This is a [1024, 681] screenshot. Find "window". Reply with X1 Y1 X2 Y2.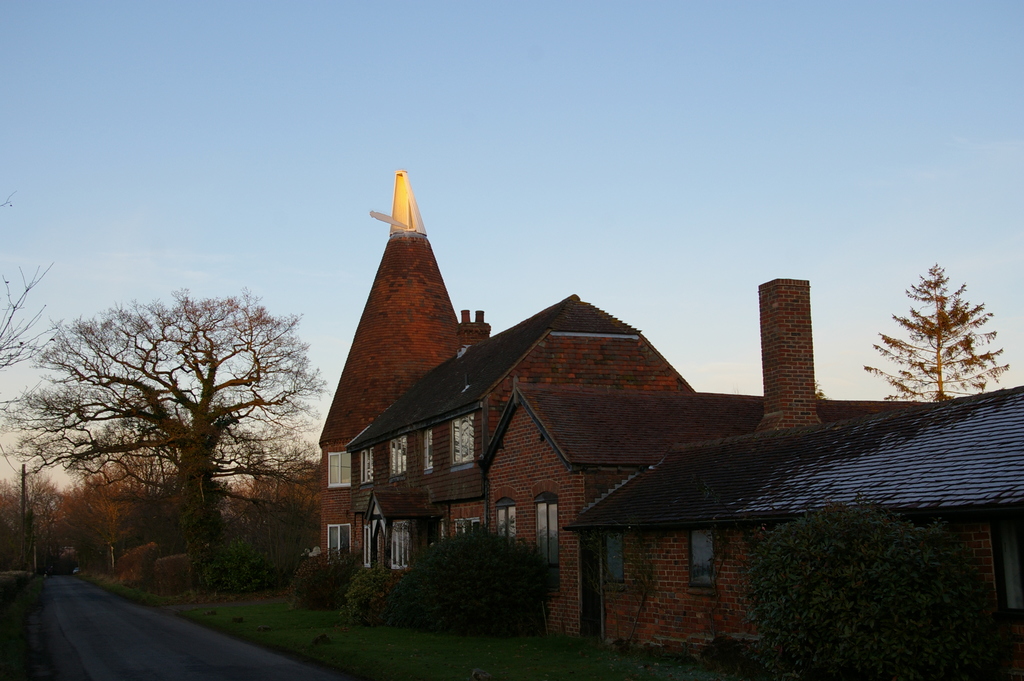
319 444 356 494.
